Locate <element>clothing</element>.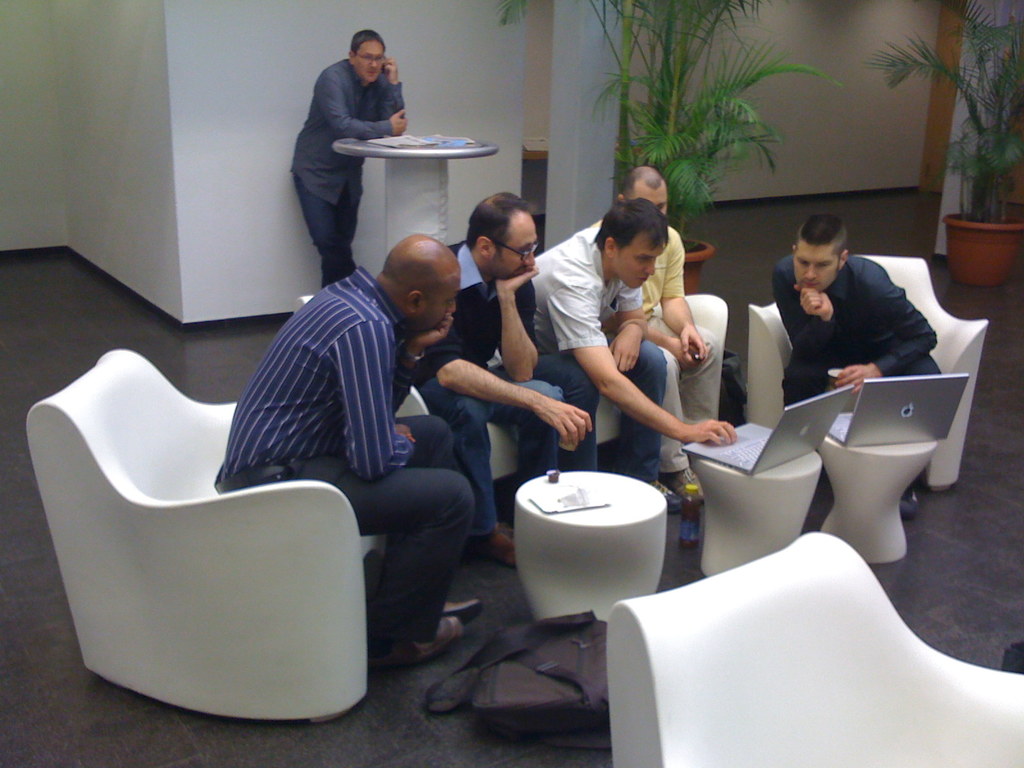
Bounding box: 221,266,417,483.
